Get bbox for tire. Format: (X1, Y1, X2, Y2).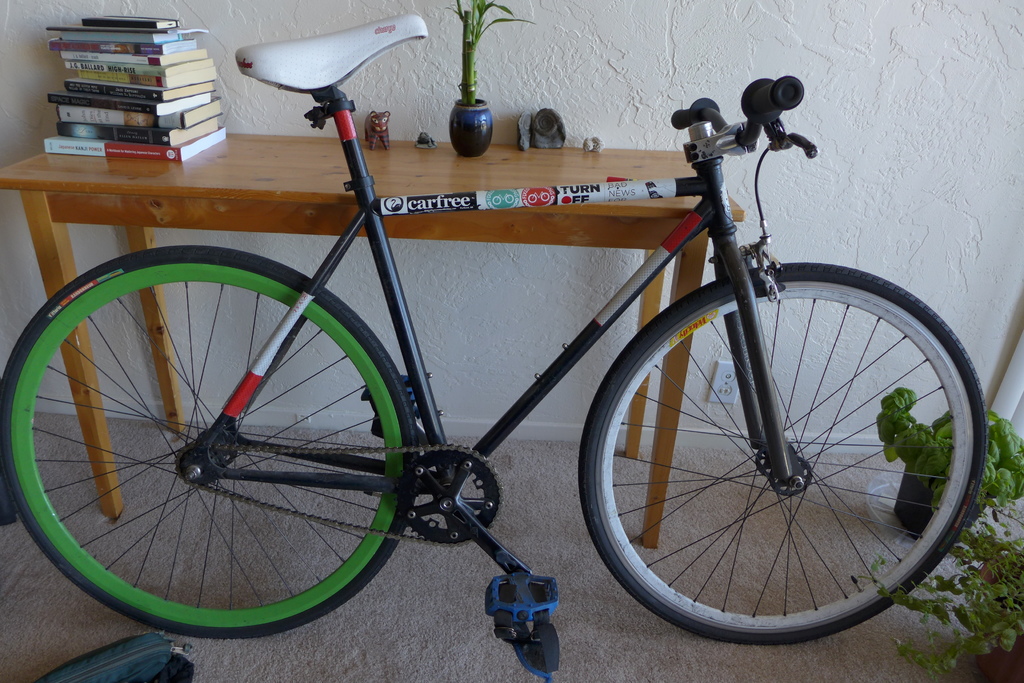
(586, 271, 982, 661).
